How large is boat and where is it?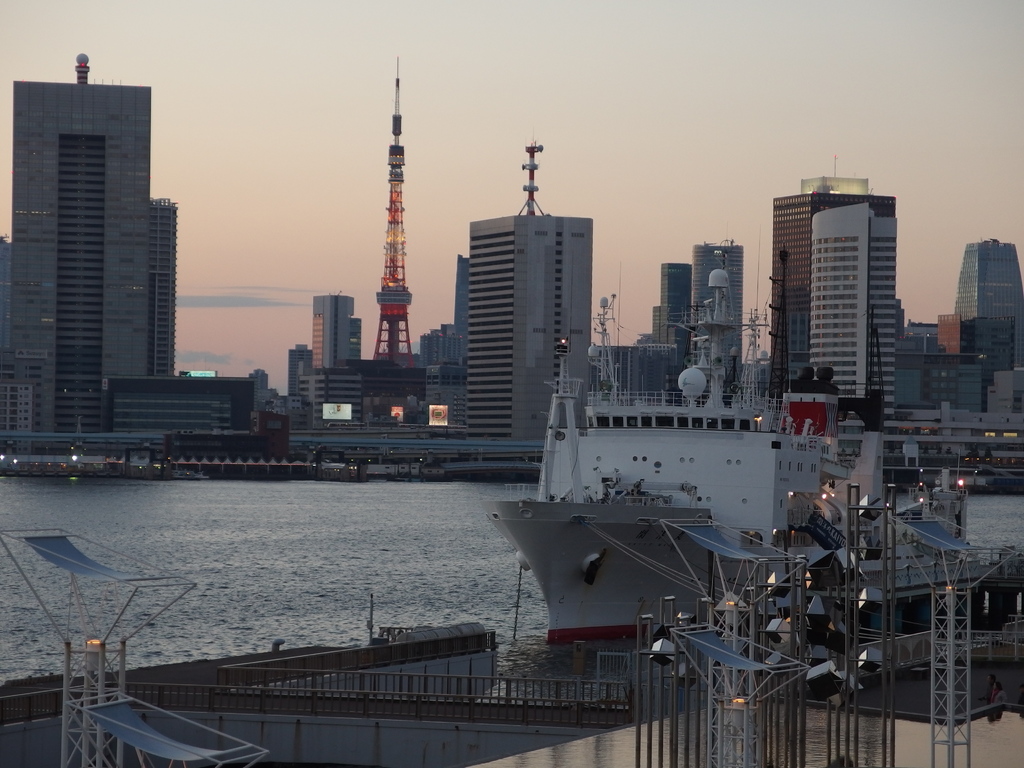
Bounding box: (168, 467, 209, 481).
